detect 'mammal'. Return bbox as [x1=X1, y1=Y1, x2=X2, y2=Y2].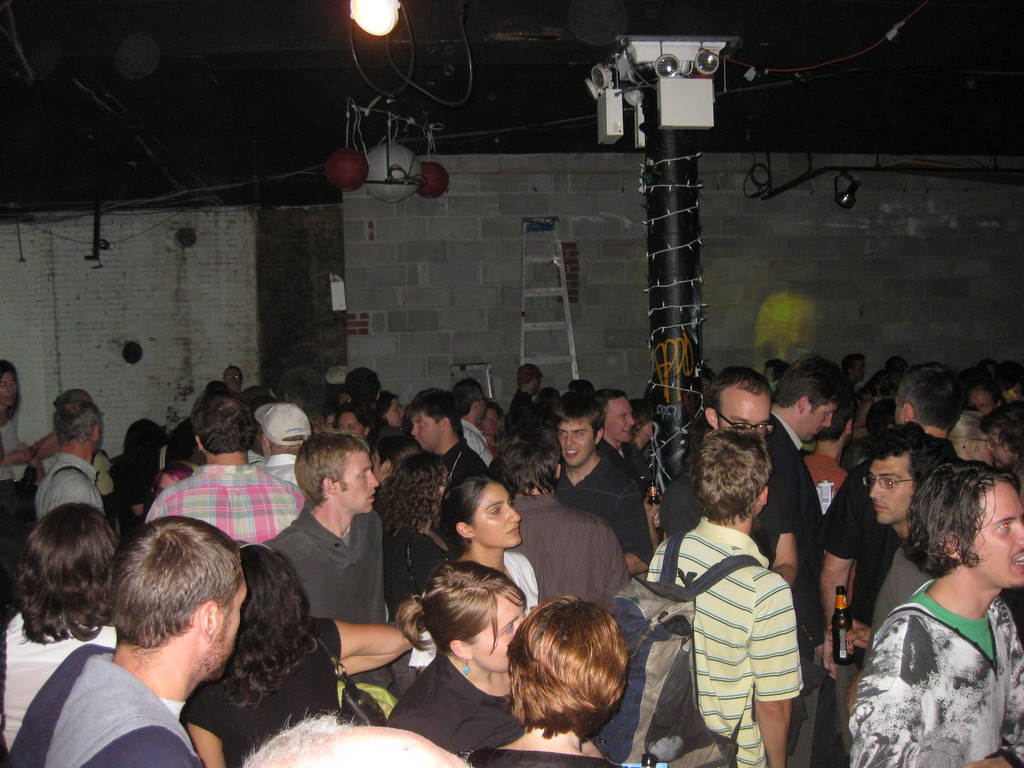
[x1=236, y1=708, x2=474, y2=767].
